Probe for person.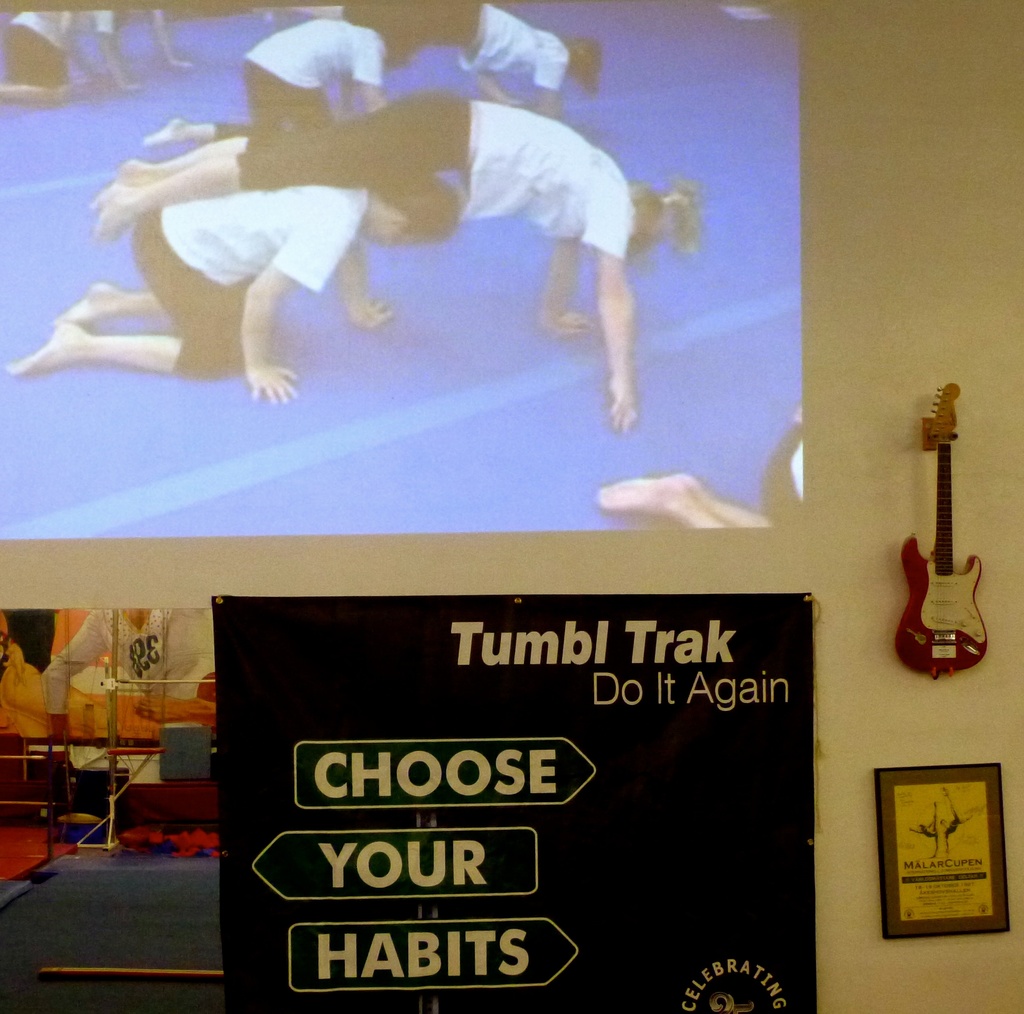
Probe result: box=[141, 22, 394, 174].
